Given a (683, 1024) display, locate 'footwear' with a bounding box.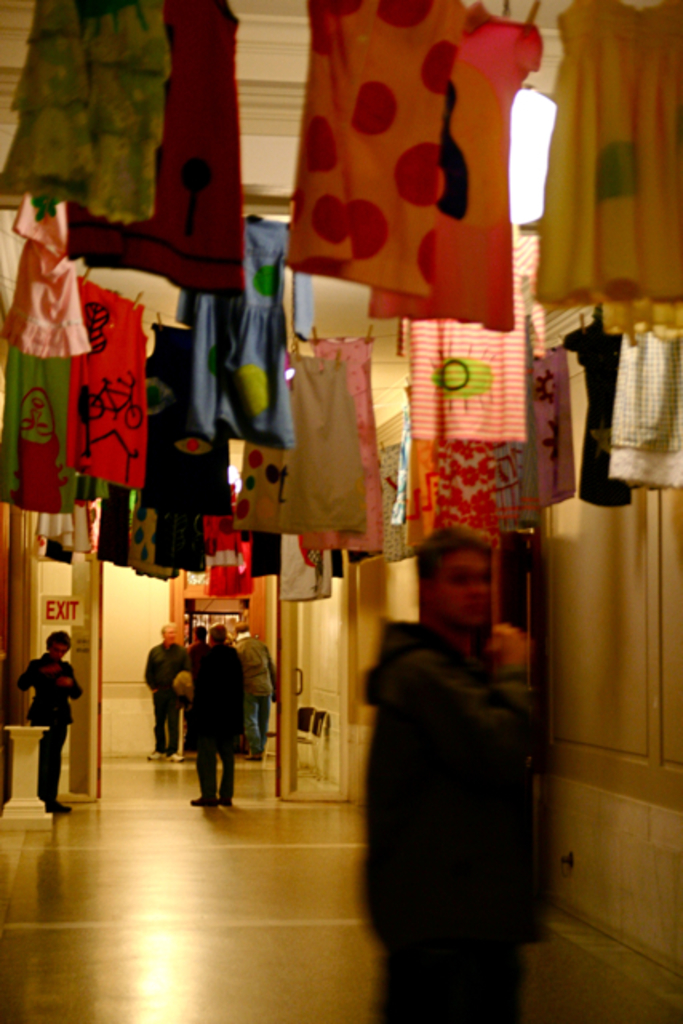
Located: l=189, t=794, r=219, b=808.
